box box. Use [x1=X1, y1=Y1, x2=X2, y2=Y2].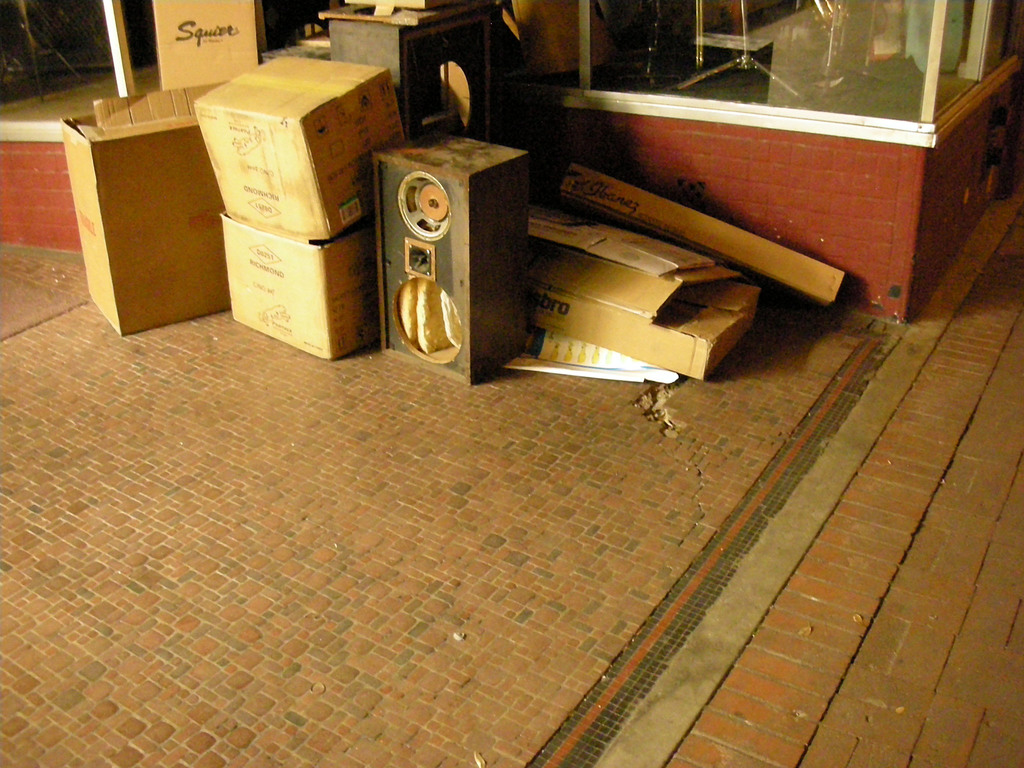
[x1=218, y1=214, x2=378, y2=365].
